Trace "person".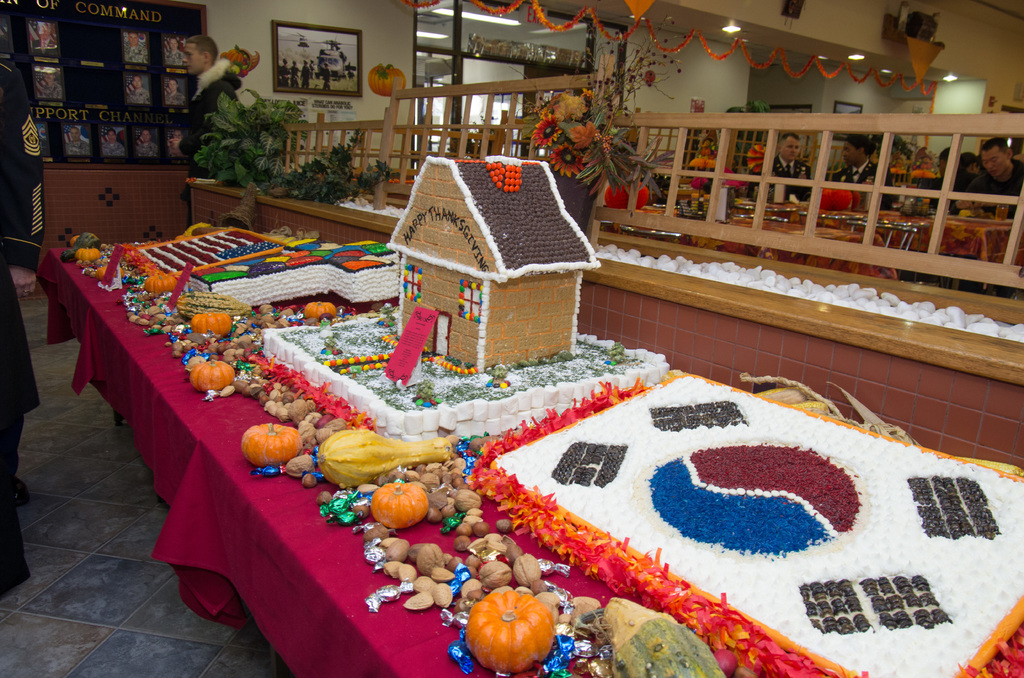
Traced to [left=915, top=147, right=975, bottom=211].
